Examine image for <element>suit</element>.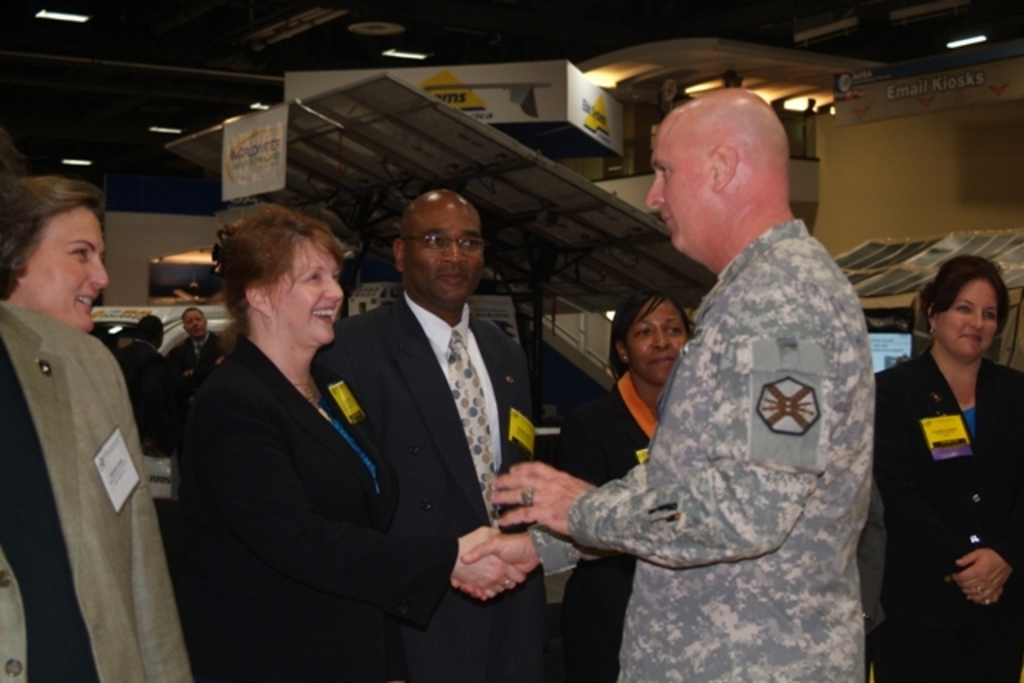
Examination result: (x1=115, y1=341, x2=166, y2=459).
